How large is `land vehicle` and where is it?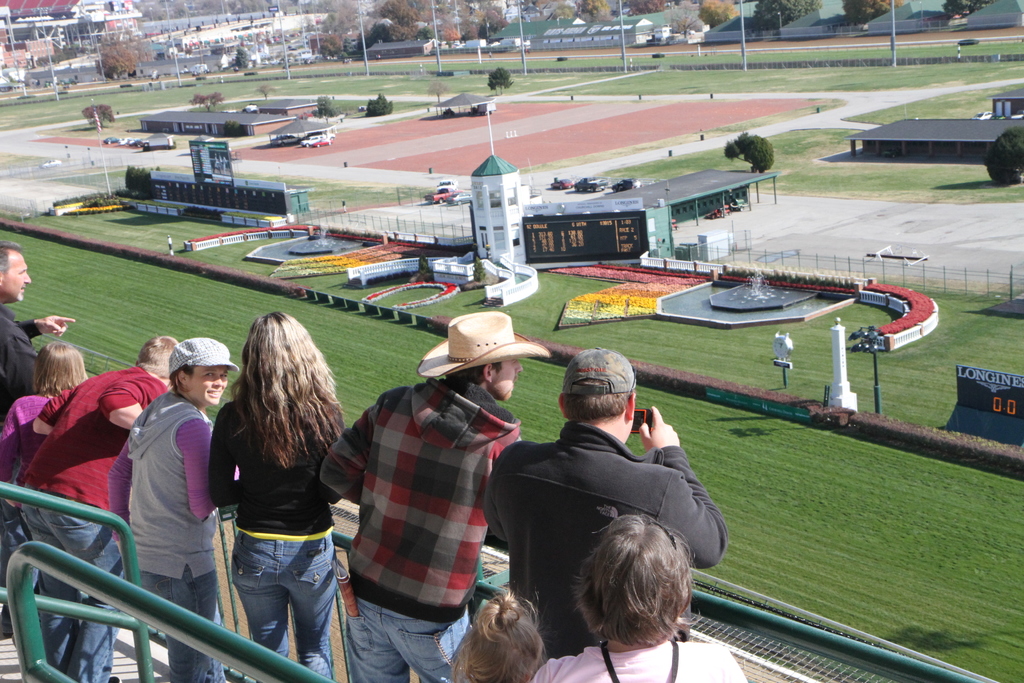
Bounding box: left=101, top=135, right=120, bottom=145.
